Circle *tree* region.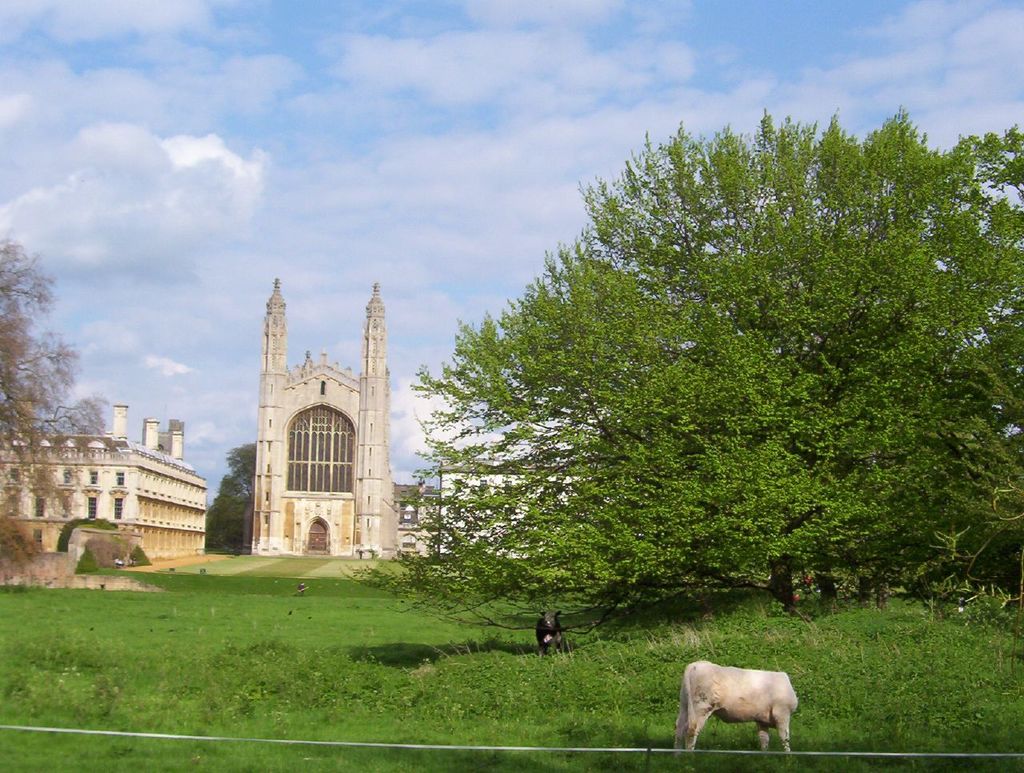
Region: 358, 223, 774, 639.
